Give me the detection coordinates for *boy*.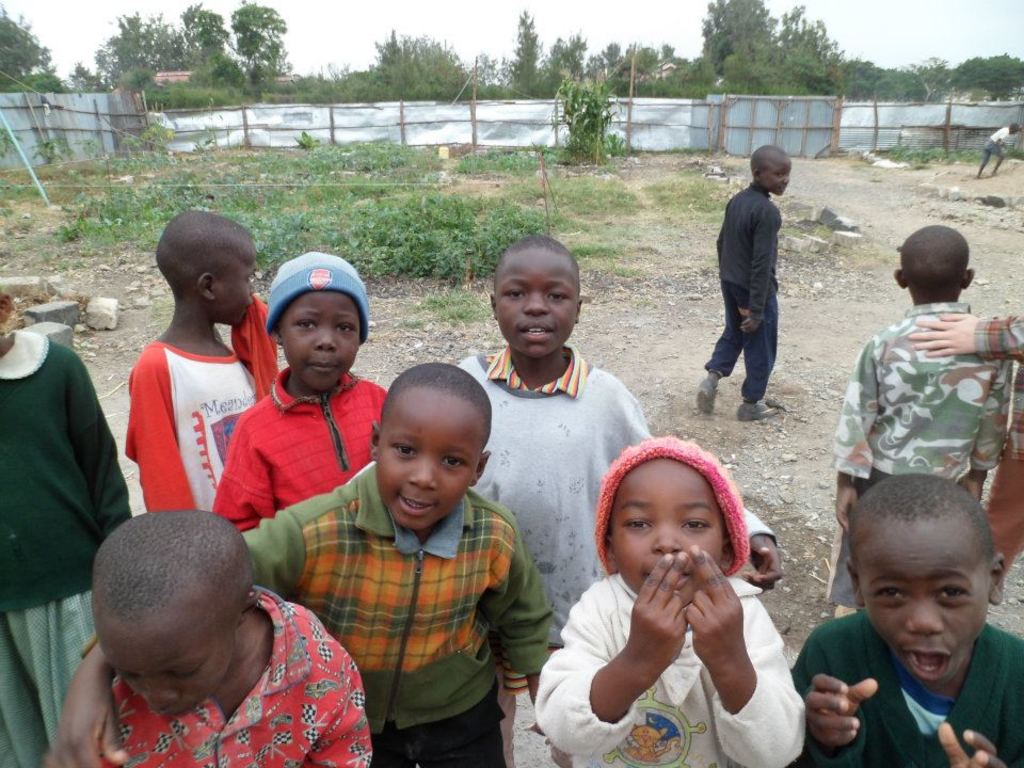
[x1=213, y1=253, x2=383, y2=529].
